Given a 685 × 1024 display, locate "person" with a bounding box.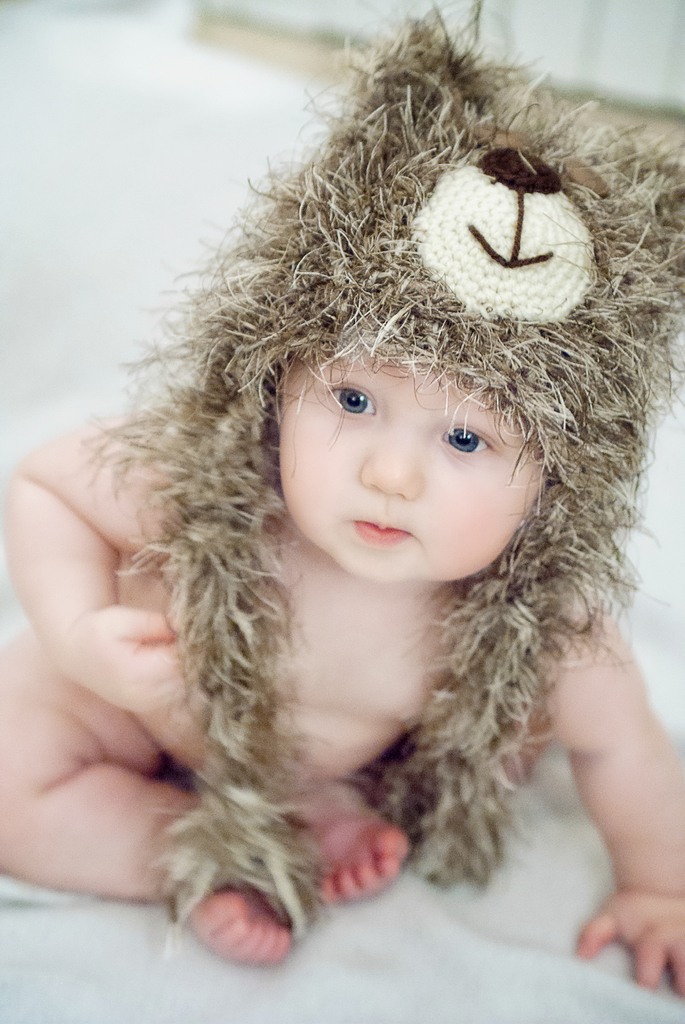
Located: detection(65, 0, 649, 1023).
